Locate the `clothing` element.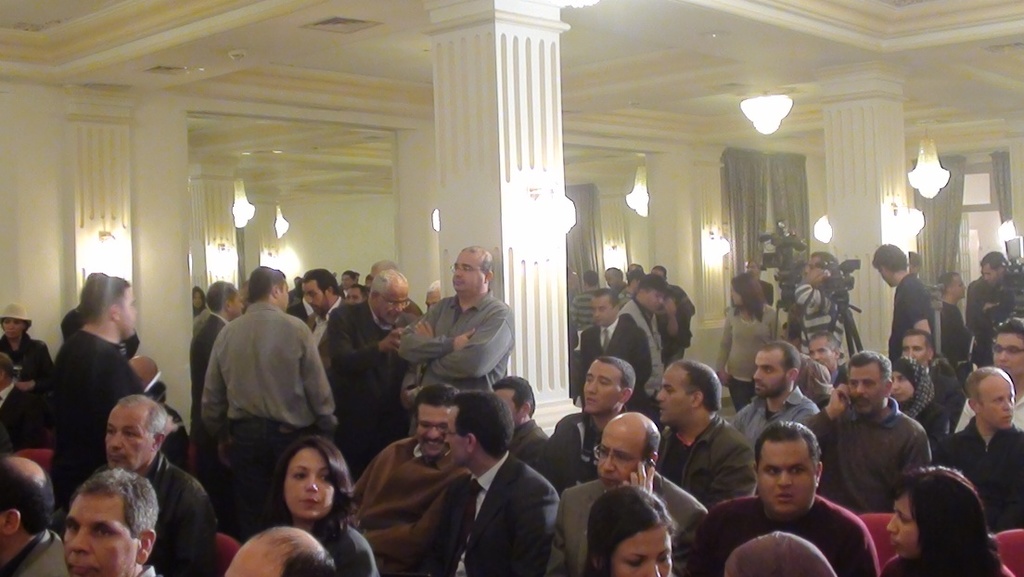
Element bbox: crop(48, 326, 145, 506).
